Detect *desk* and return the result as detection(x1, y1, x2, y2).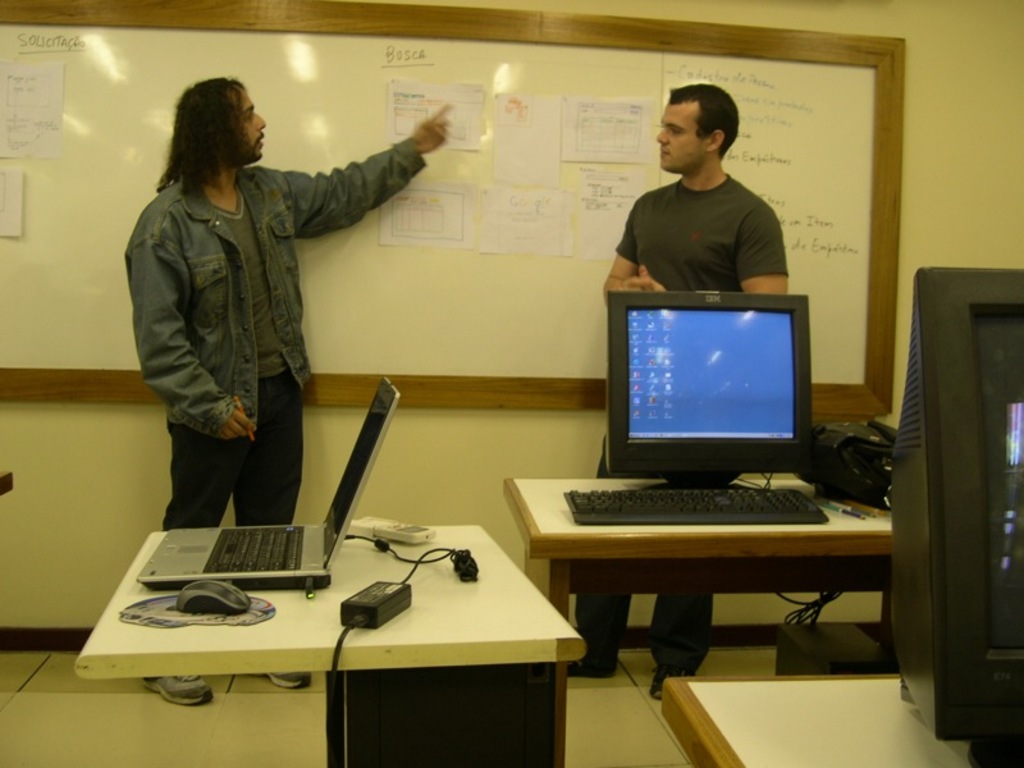
detection(499, 471, 895, 623).
